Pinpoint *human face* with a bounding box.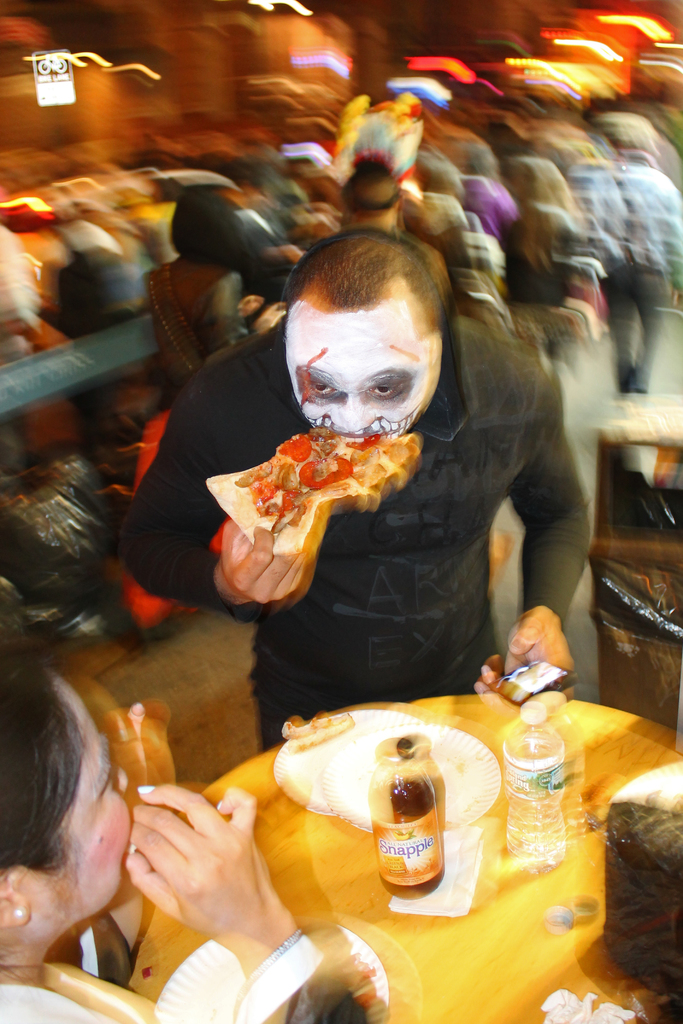
[left=284, top=283, right=440, bottom=435].
